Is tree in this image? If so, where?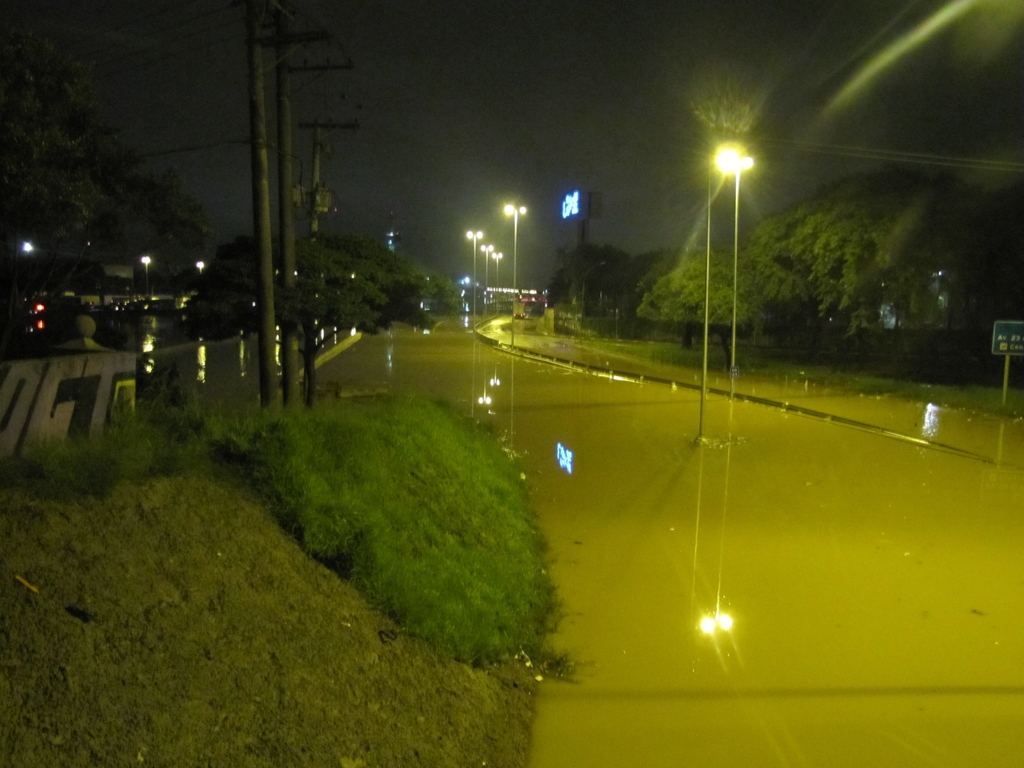
Yes, at crop(12, 3, 476, 348).
